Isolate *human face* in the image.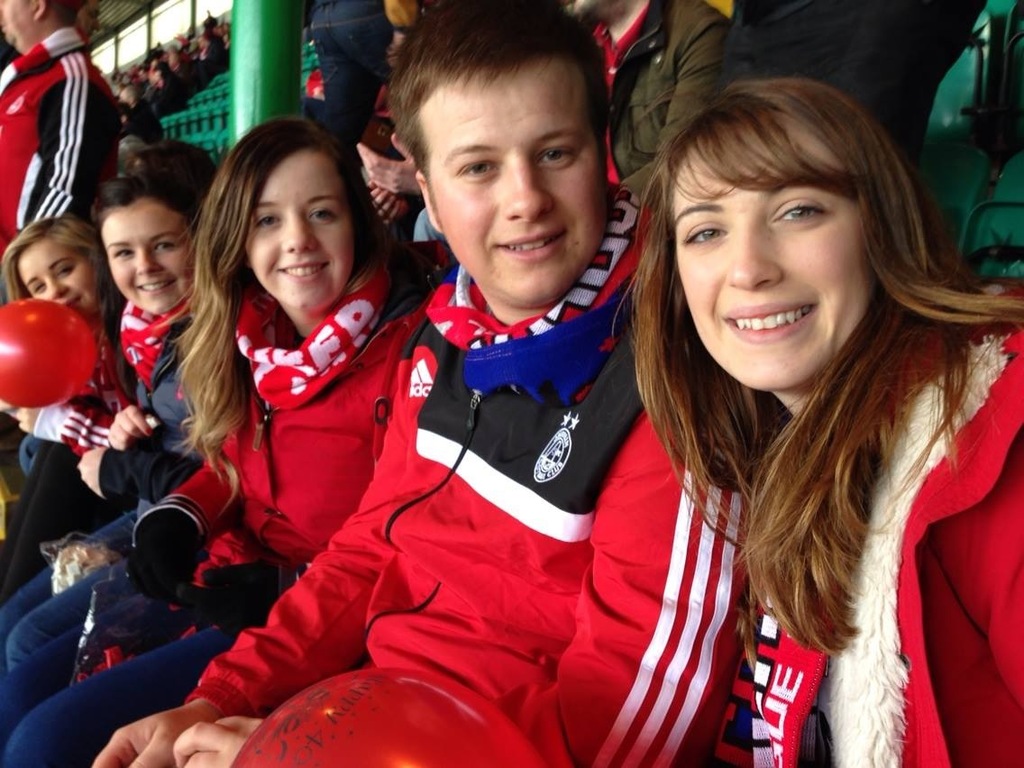
Isolated region: select_region(671, 141, 879, 393).
